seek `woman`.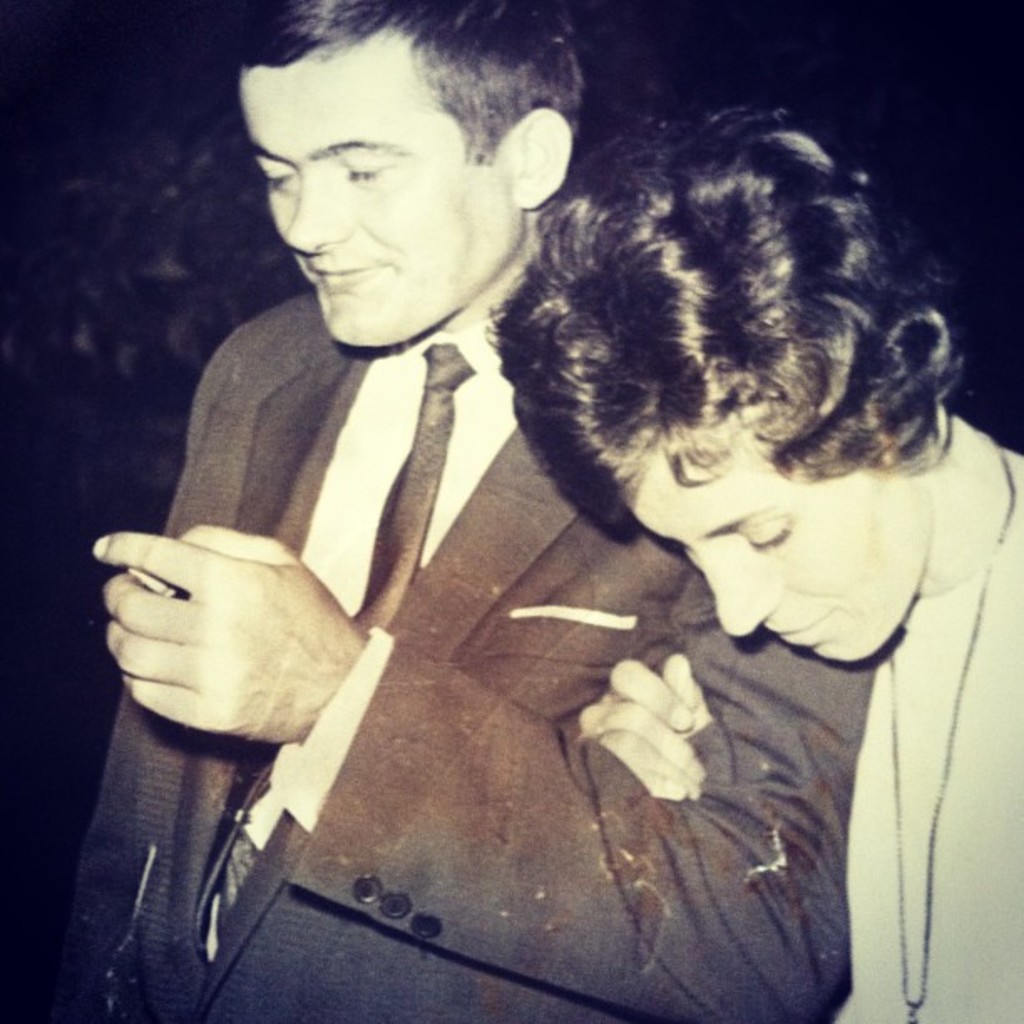
(left=474, top=104, right=1023, bottom=907).
